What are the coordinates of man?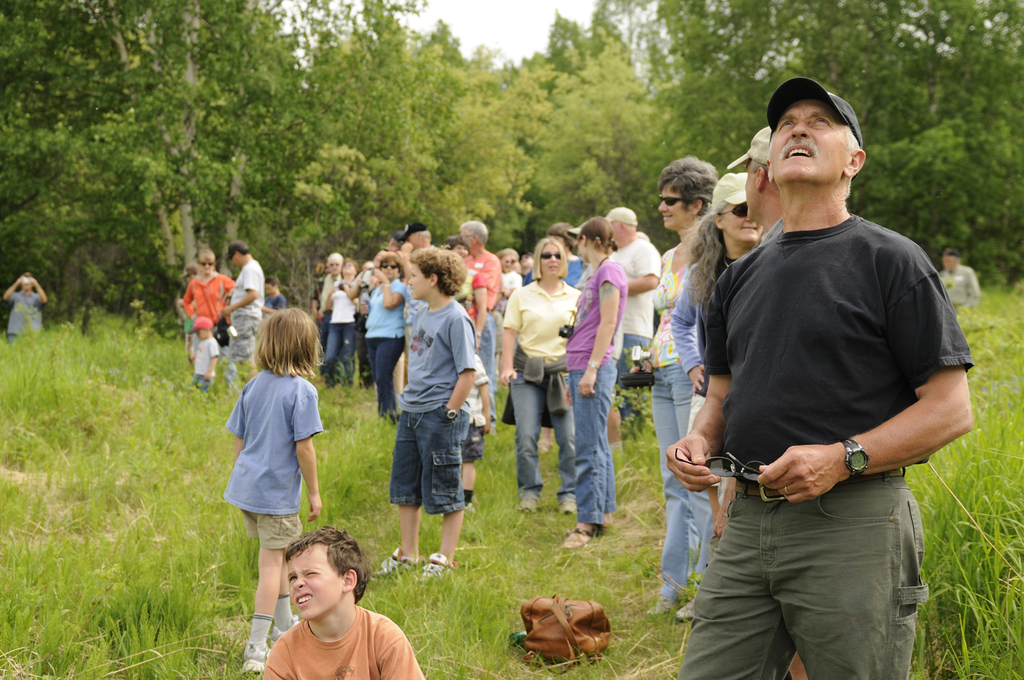
left=601, top=203, right=661, bottom=478.
